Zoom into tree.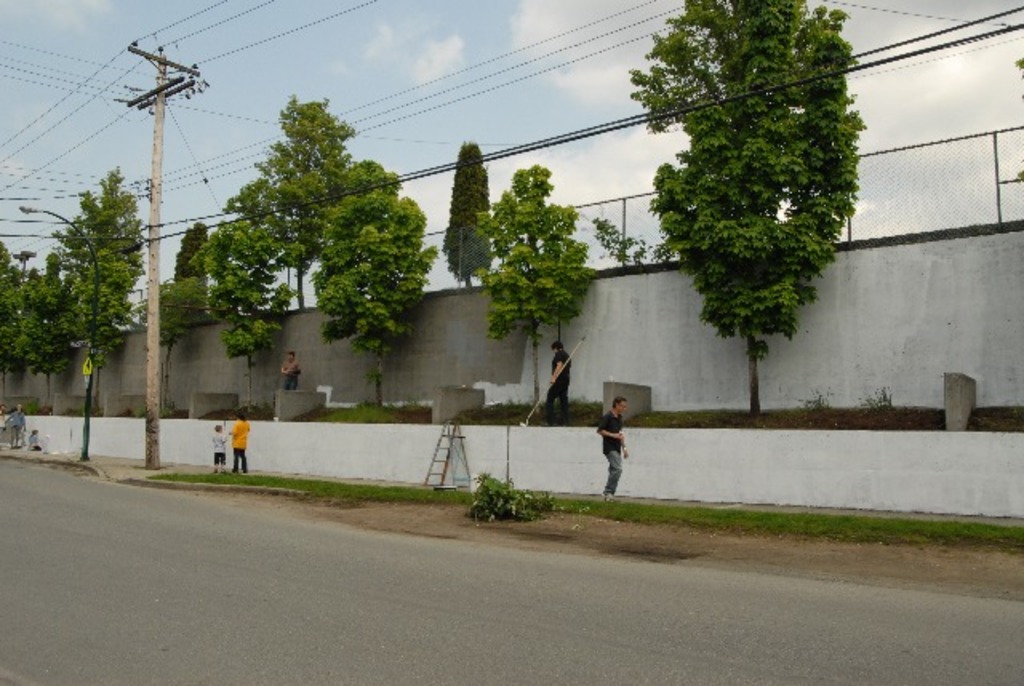
Zoom target: locate(182, 205, 318, 422).
